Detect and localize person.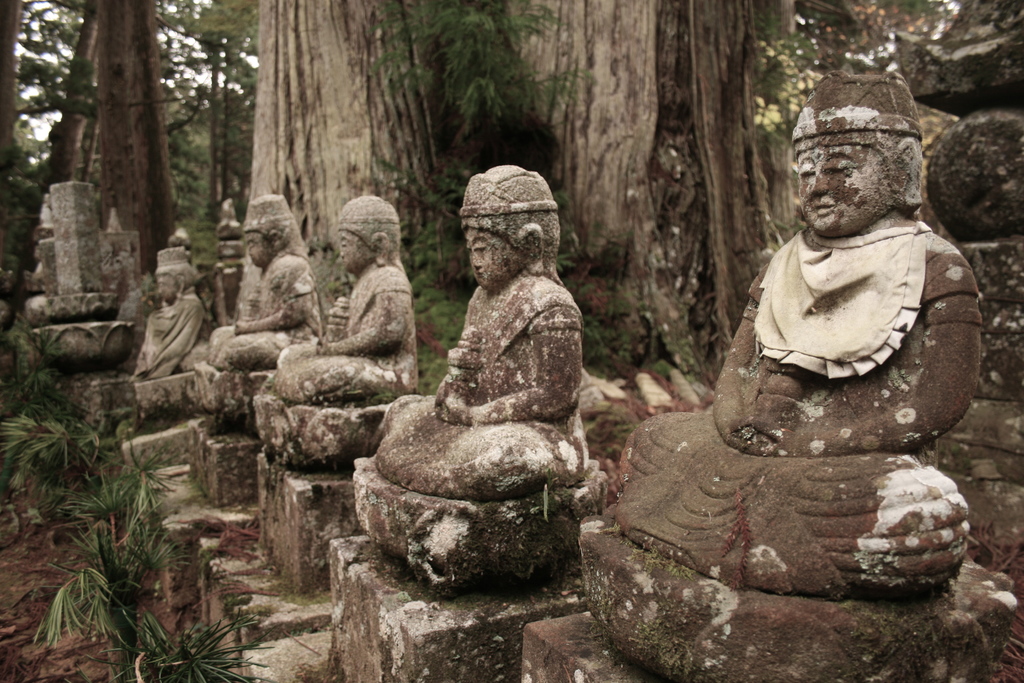
Localized at region(198, 181, 325, 375).
